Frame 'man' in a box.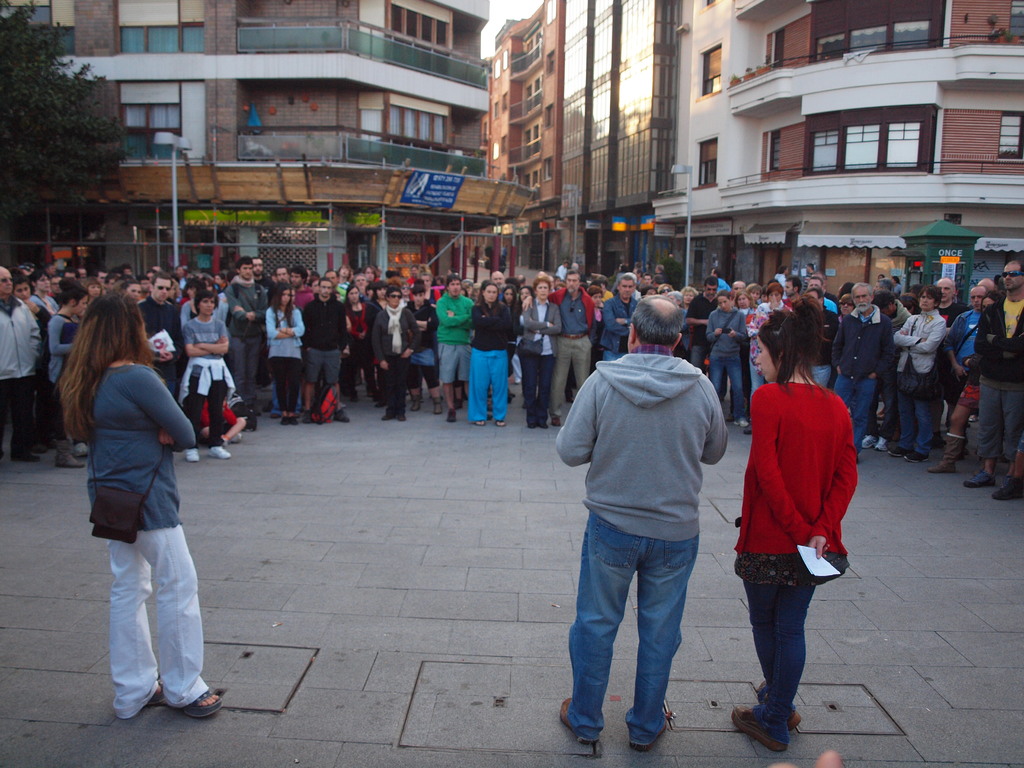
(486, 269, 509, 324).
